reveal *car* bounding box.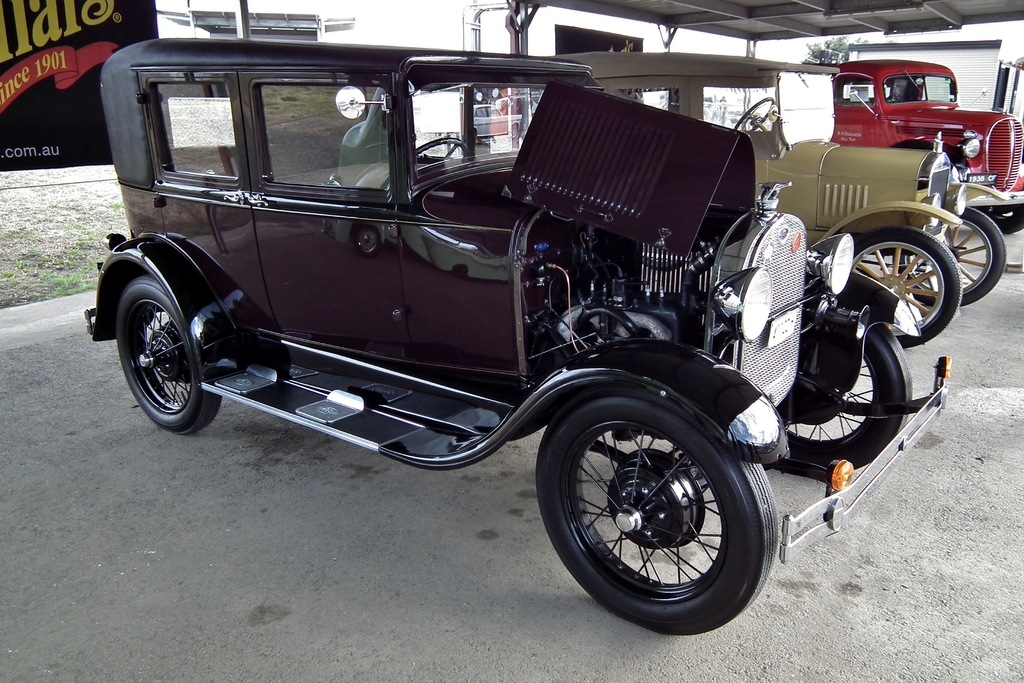
Revealed: locate(554, 49, 1007, 350).
